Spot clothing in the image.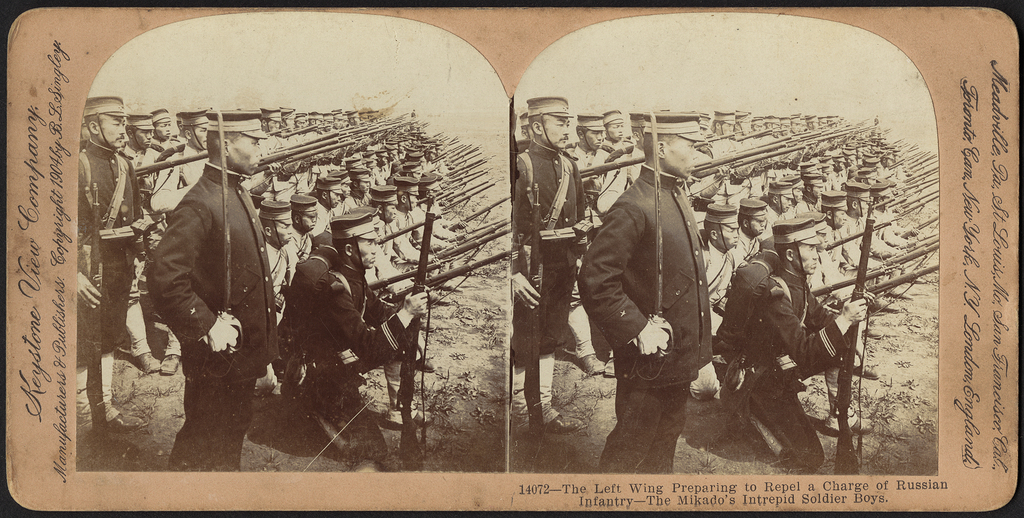
clothing found at bbox=(808, 254, 857, 306).
